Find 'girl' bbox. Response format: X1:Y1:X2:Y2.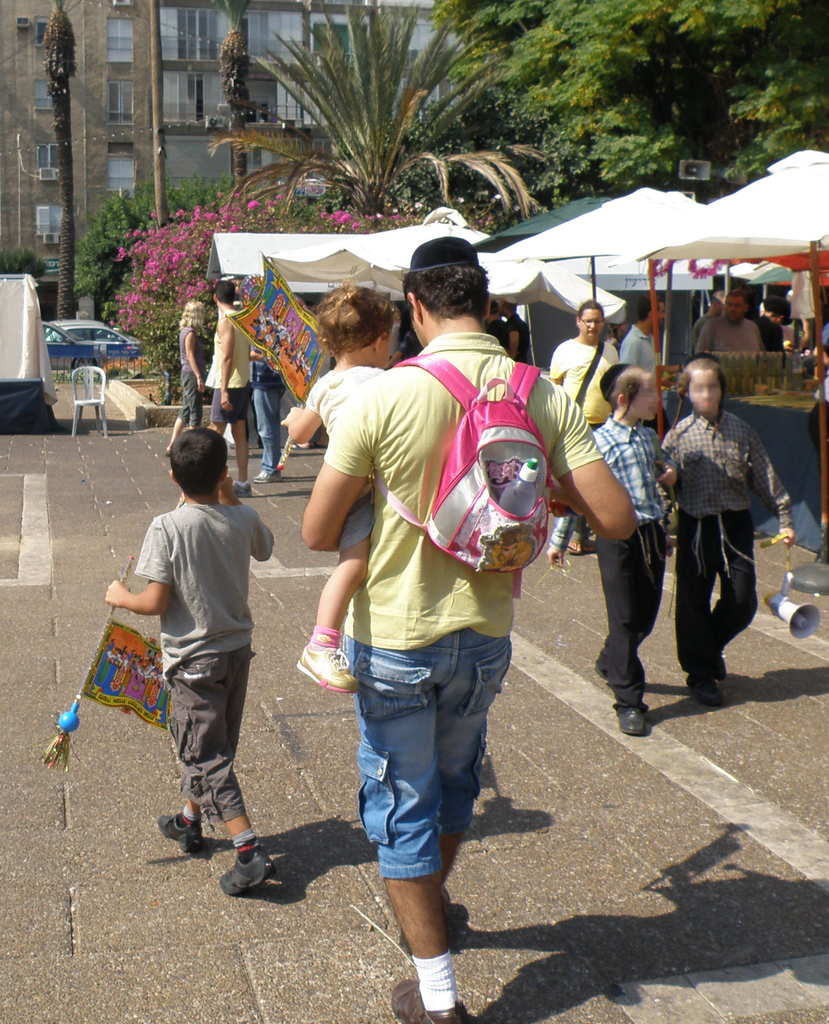
280:280:394:696.
